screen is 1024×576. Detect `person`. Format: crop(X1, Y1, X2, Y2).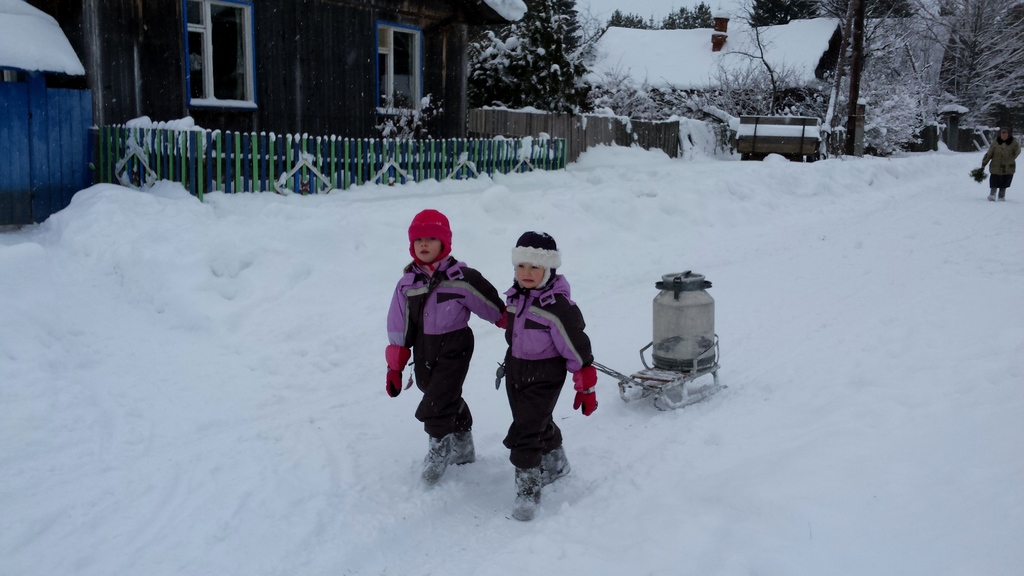
crop(503, 232, 594, 517).
